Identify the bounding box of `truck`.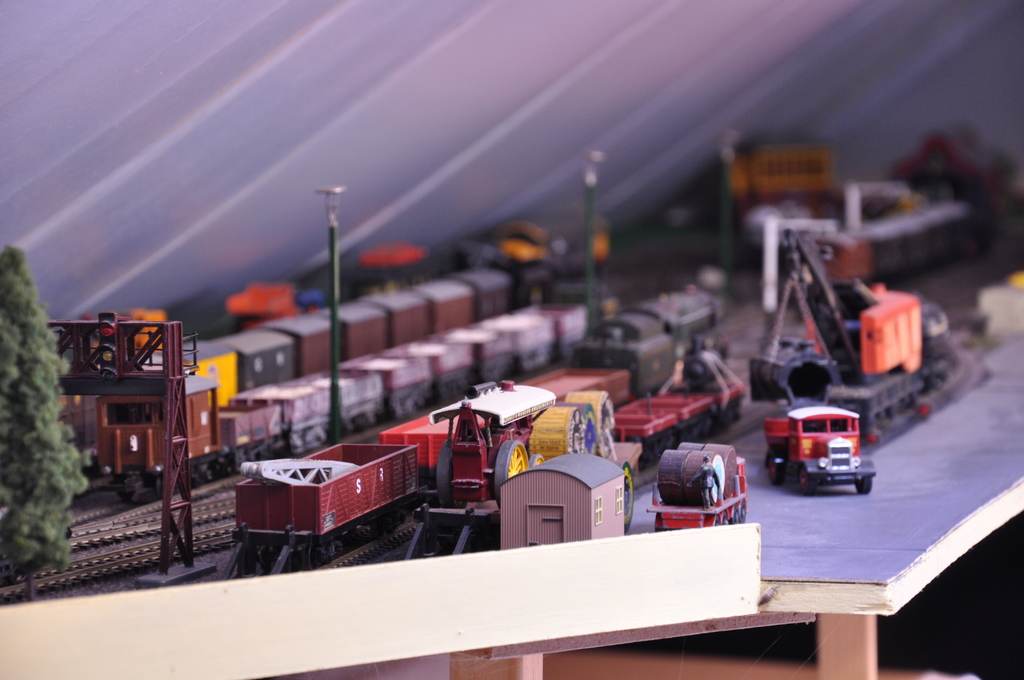
region(230, 282, 719, 571).
